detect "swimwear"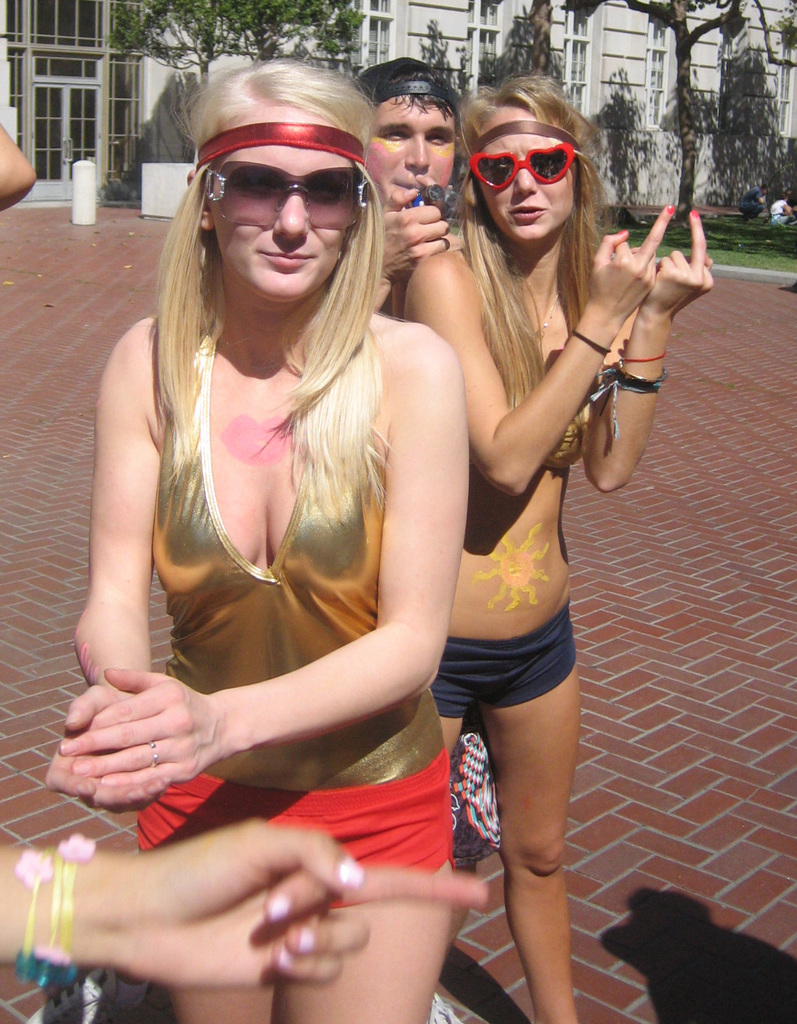
<region>544, 396, 600, 483</region>
